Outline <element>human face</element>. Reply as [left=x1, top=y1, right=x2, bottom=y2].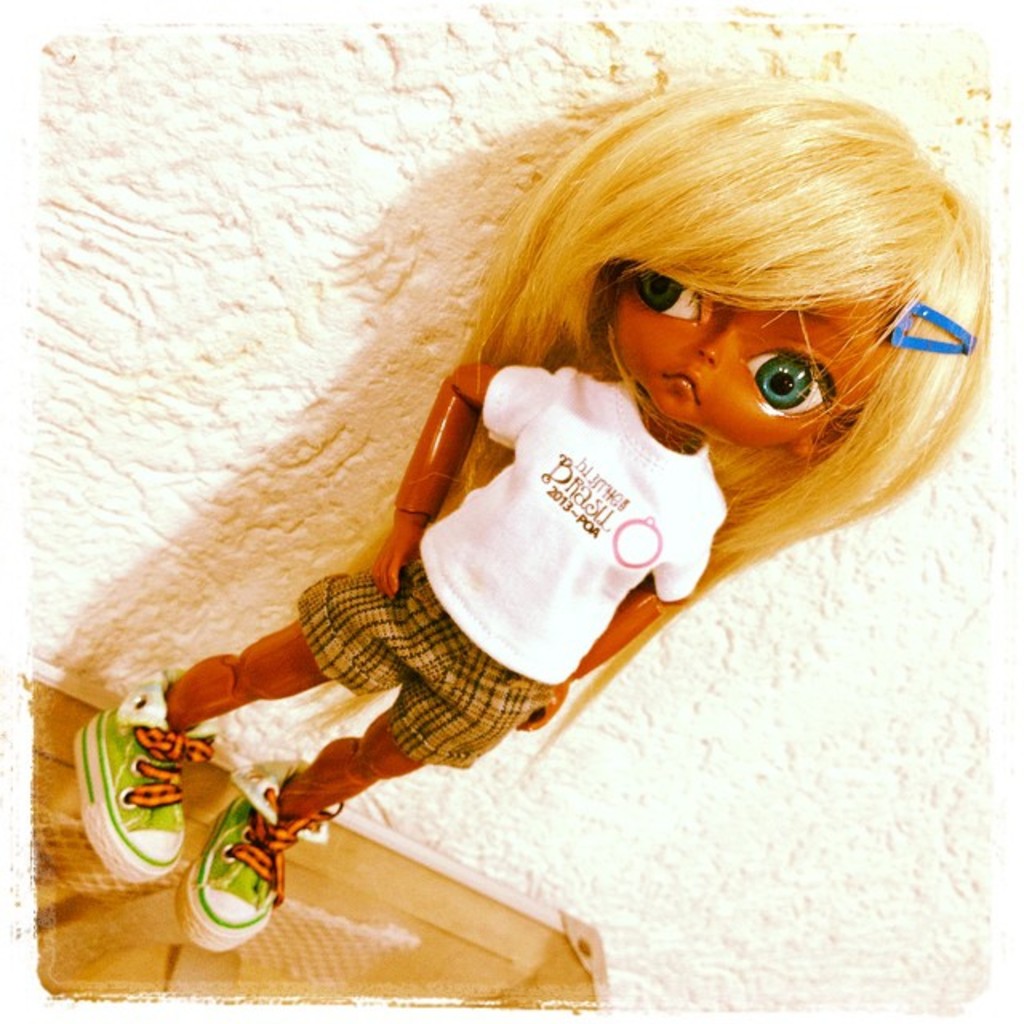
[left=618, top=269, right=906, bottom=446].
